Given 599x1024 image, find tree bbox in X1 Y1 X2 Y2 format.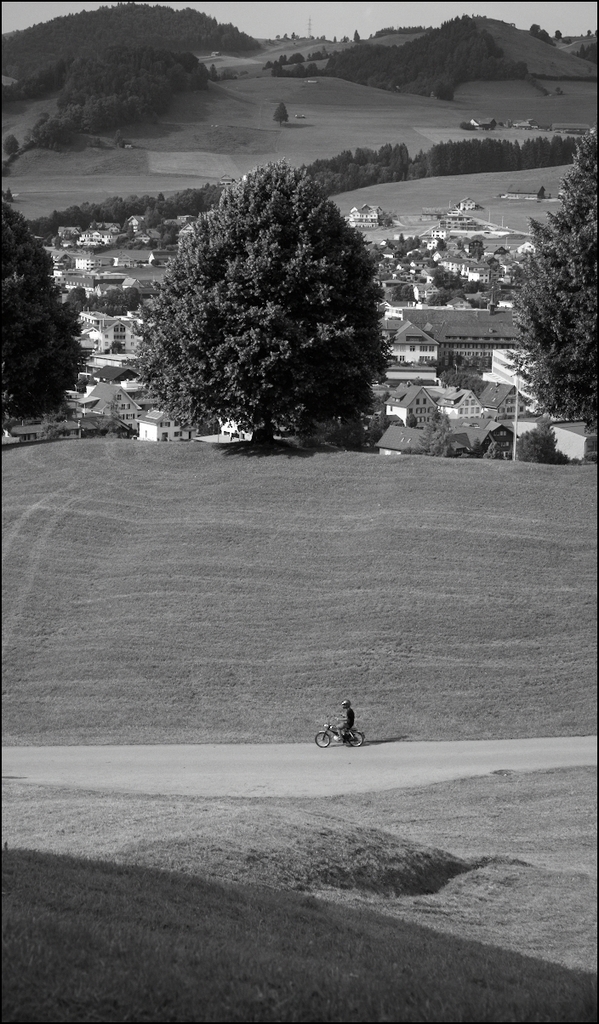
1 185 18 207.
